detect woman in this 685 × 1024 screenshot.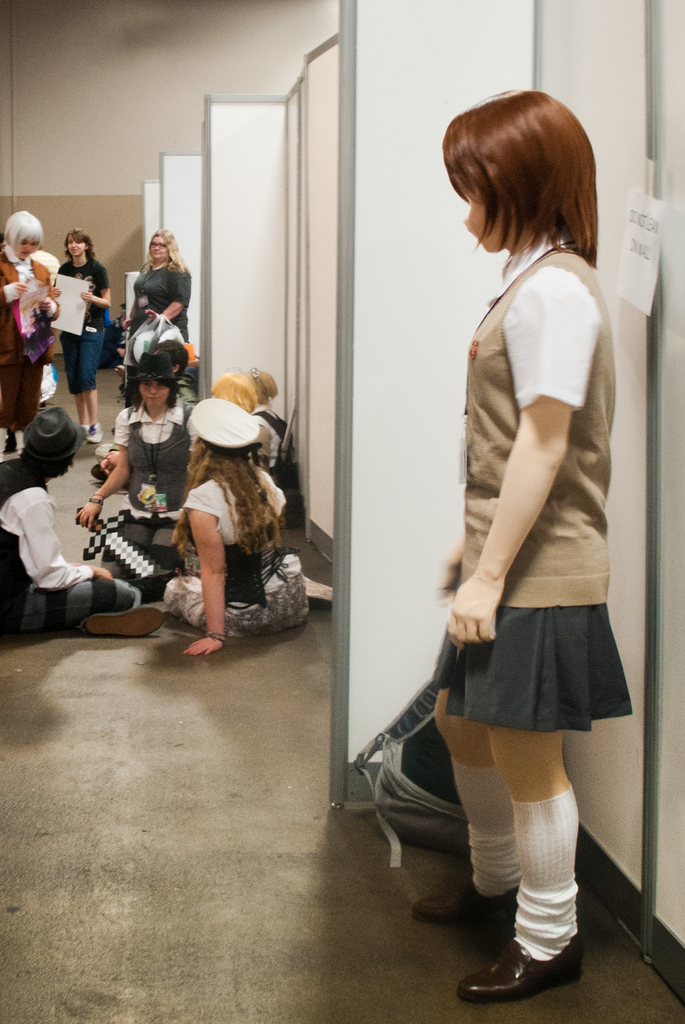
Detection: region(159, 393, 333, 646).
